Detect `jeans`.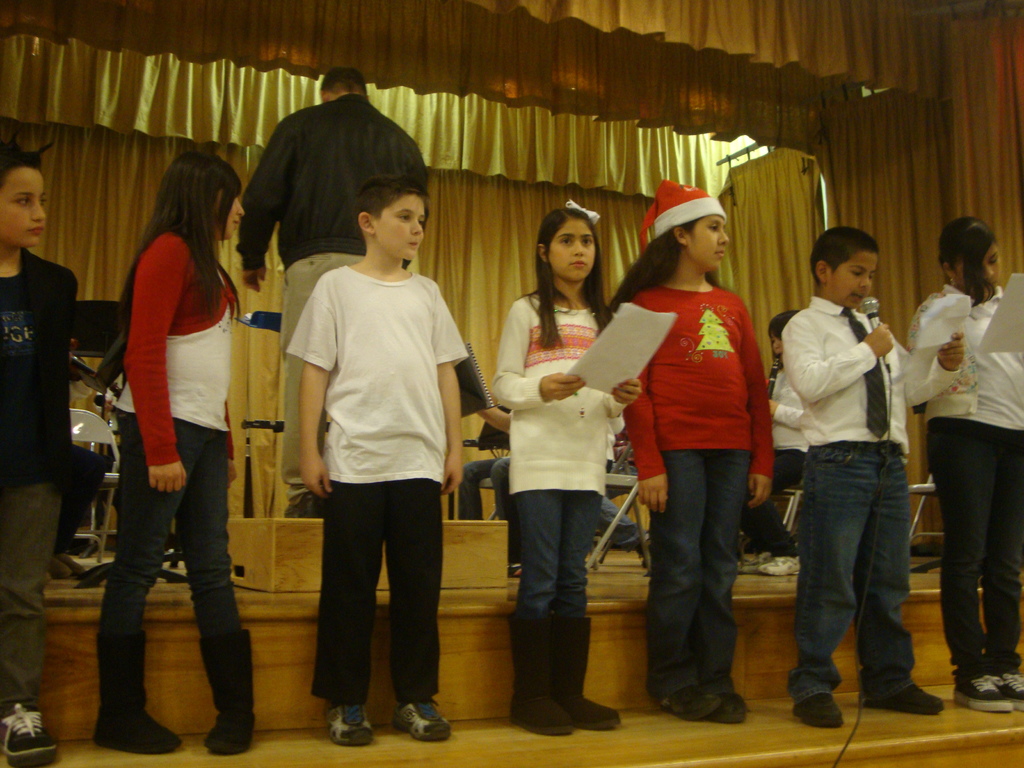
Detected at <region>454, 458, 510, 518</region>.
